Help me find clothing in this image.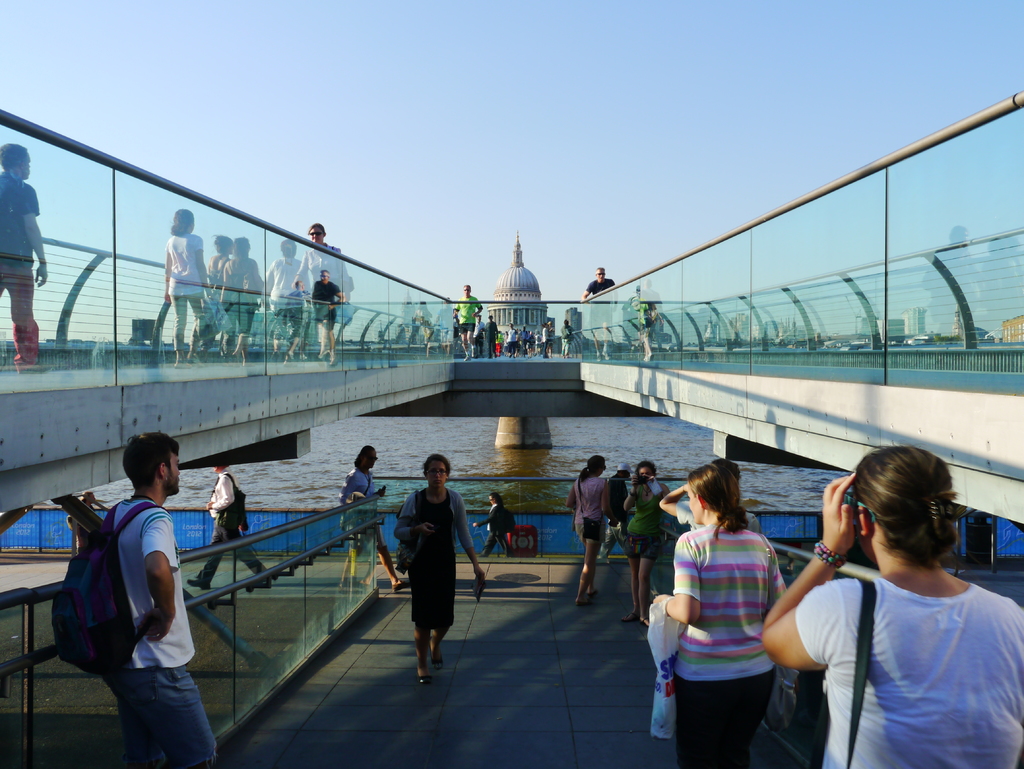
Found it: (x1=194, y1=469, x2=271, y2=581).
